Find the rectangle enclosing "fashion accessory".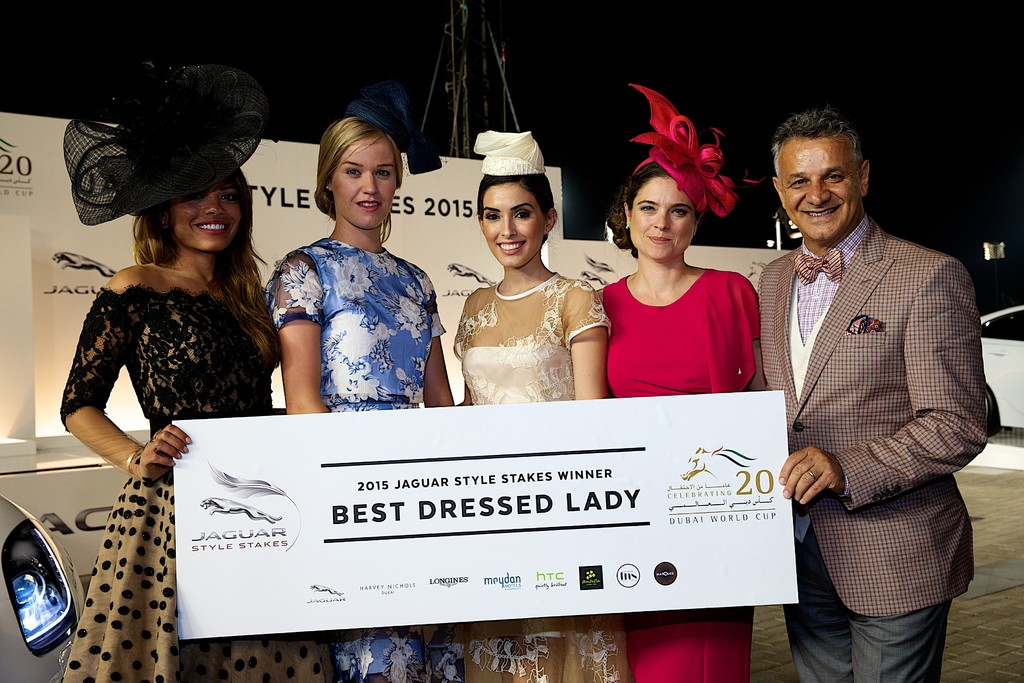
<box>543,220,550,241</box>.
